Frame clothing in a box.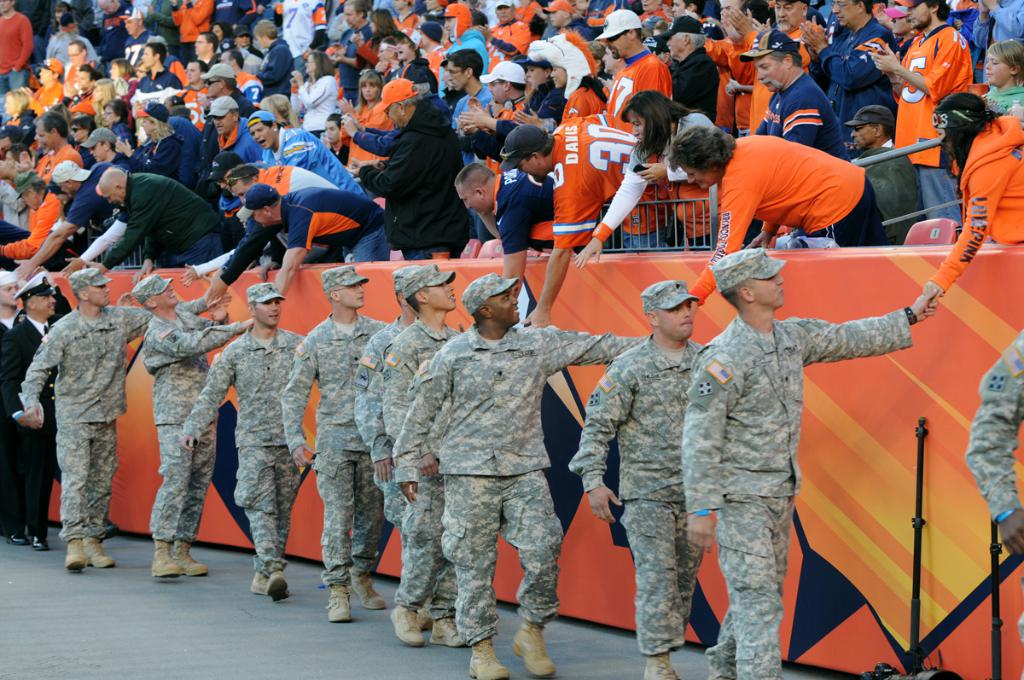
bbox(277, 311, 391, 583).
